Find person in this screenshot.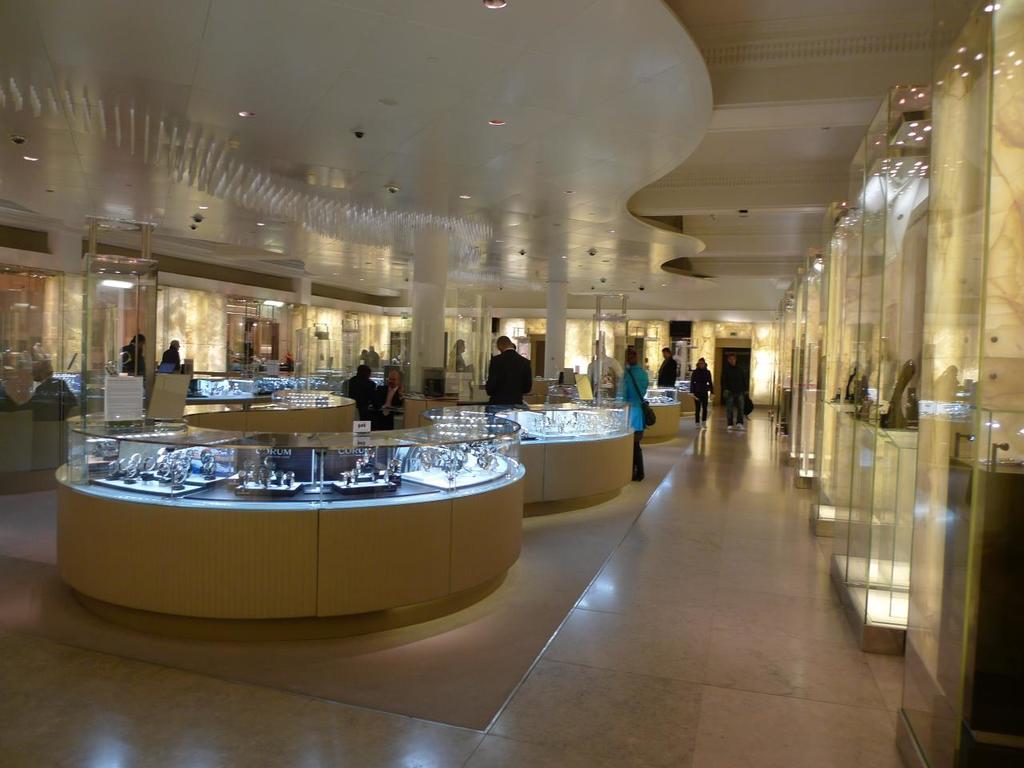
The bounding box for person is (344, 367, 370, 407).
